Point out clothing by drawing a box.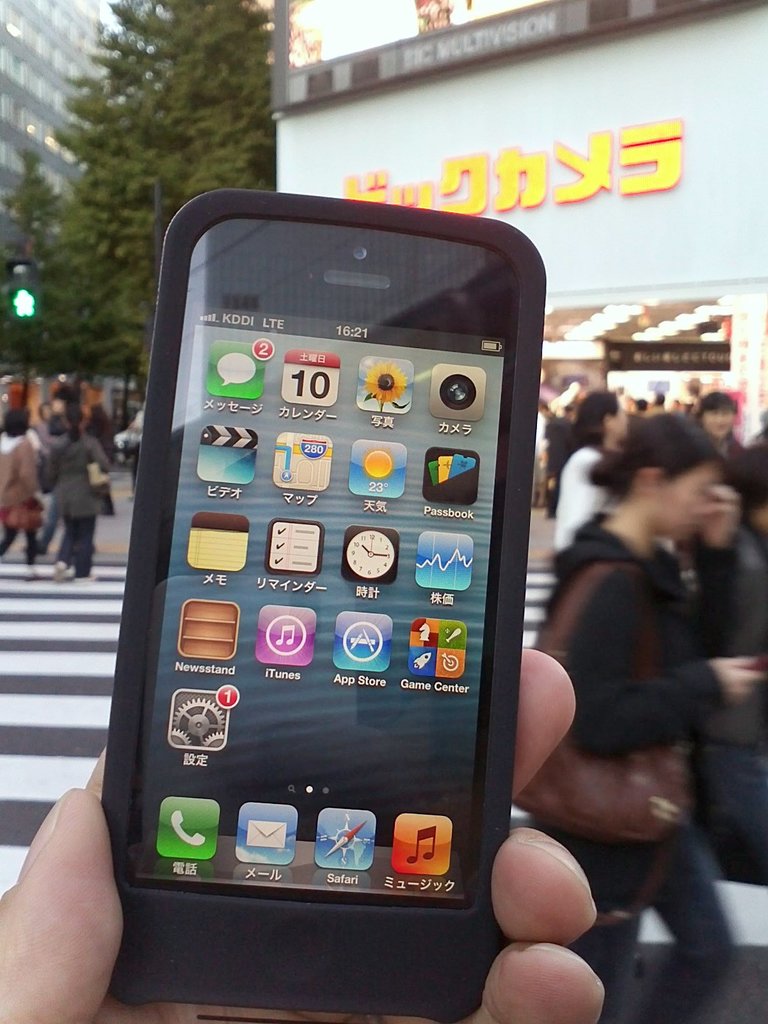
1/379/33/435.
